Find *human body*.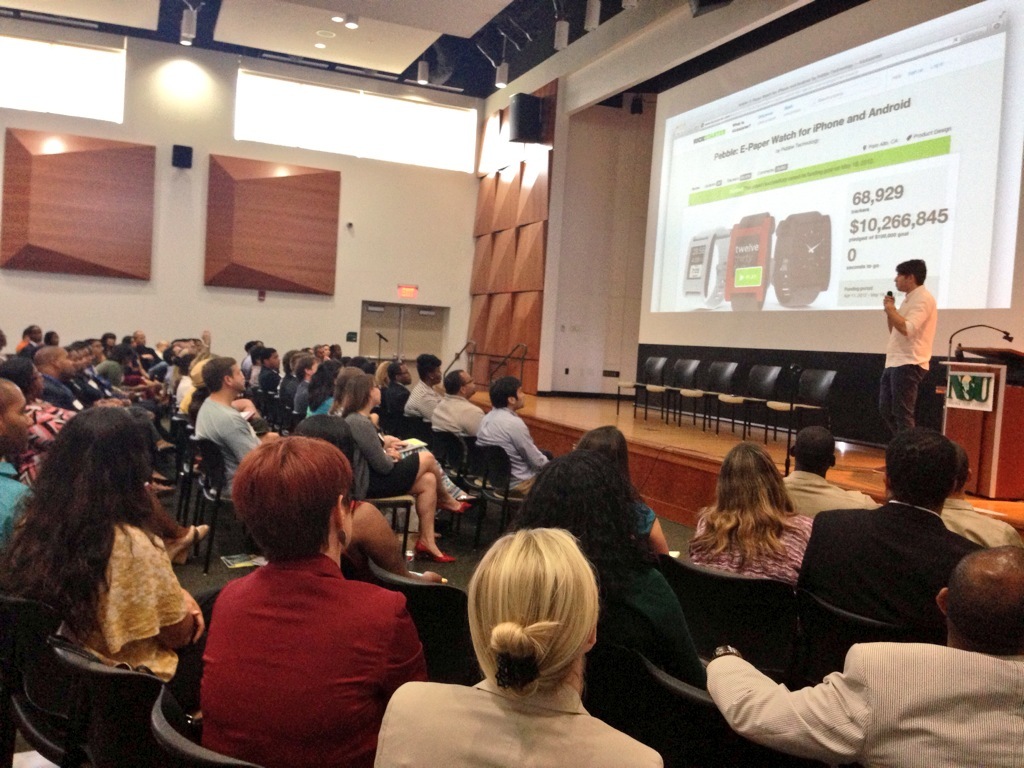
rect(794, 493, 983, 641).
